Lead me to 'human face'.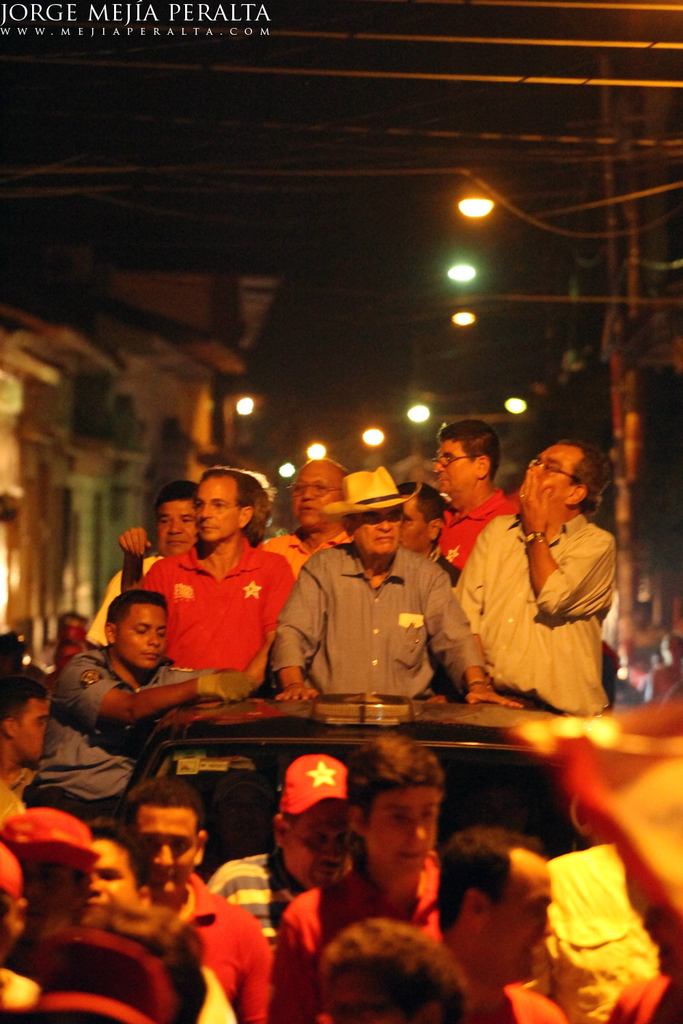
Lead to [83, 839, 133, 907].
